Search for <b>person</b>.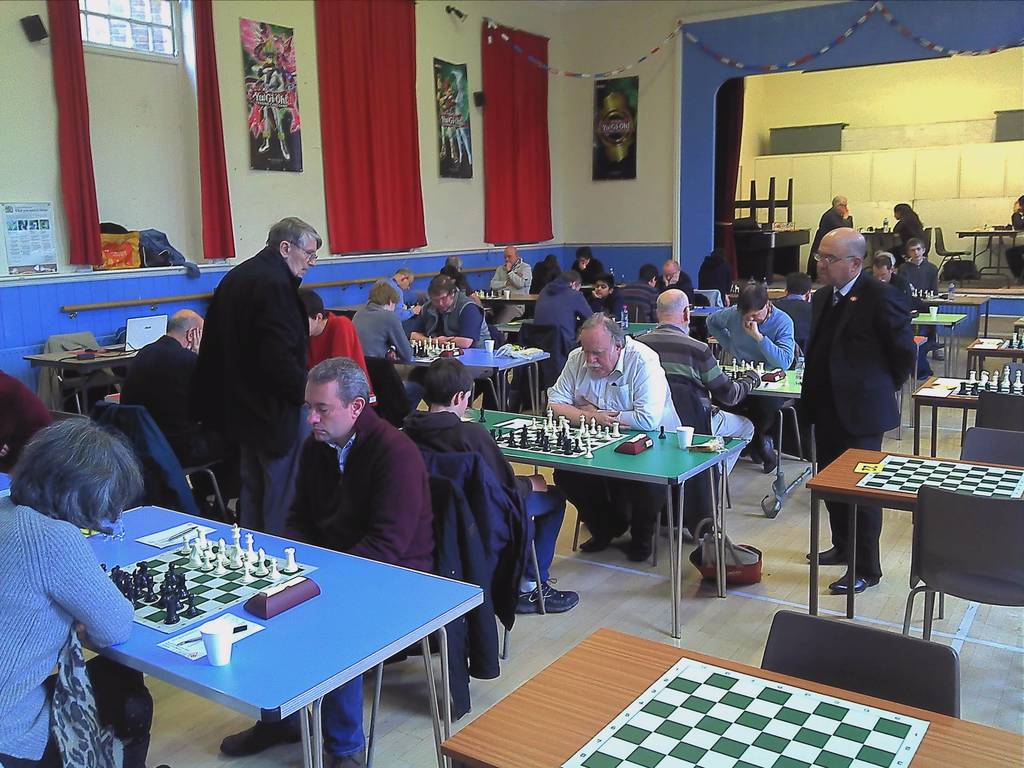
Found at x1=554 y1=311 x2=678 y2=566.
